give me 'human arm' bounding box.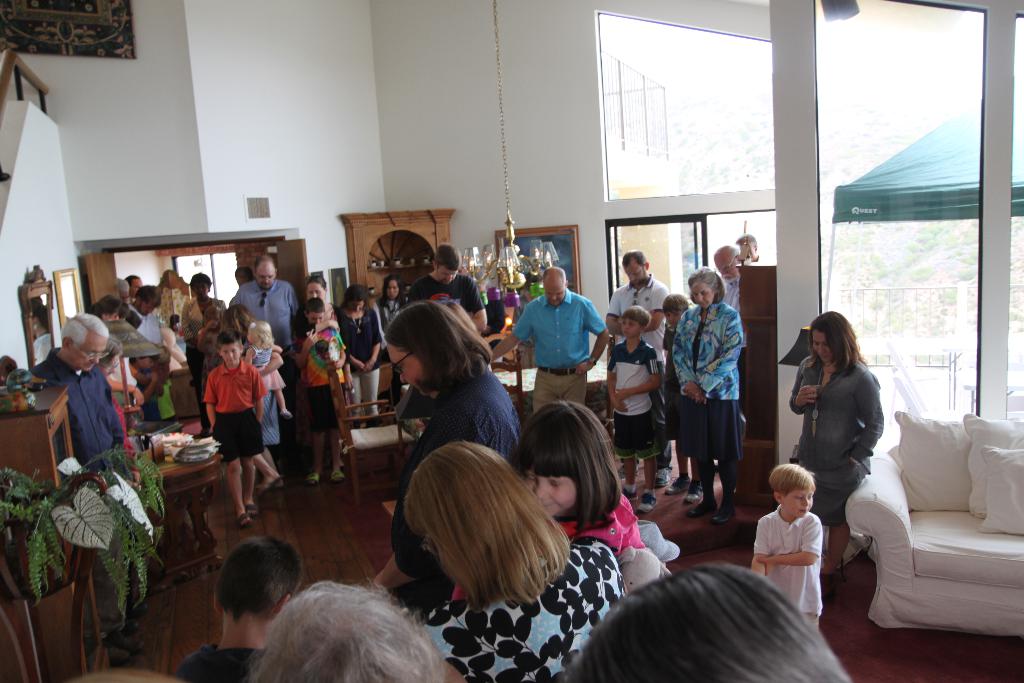
rect(571, 304, 609, 375).
